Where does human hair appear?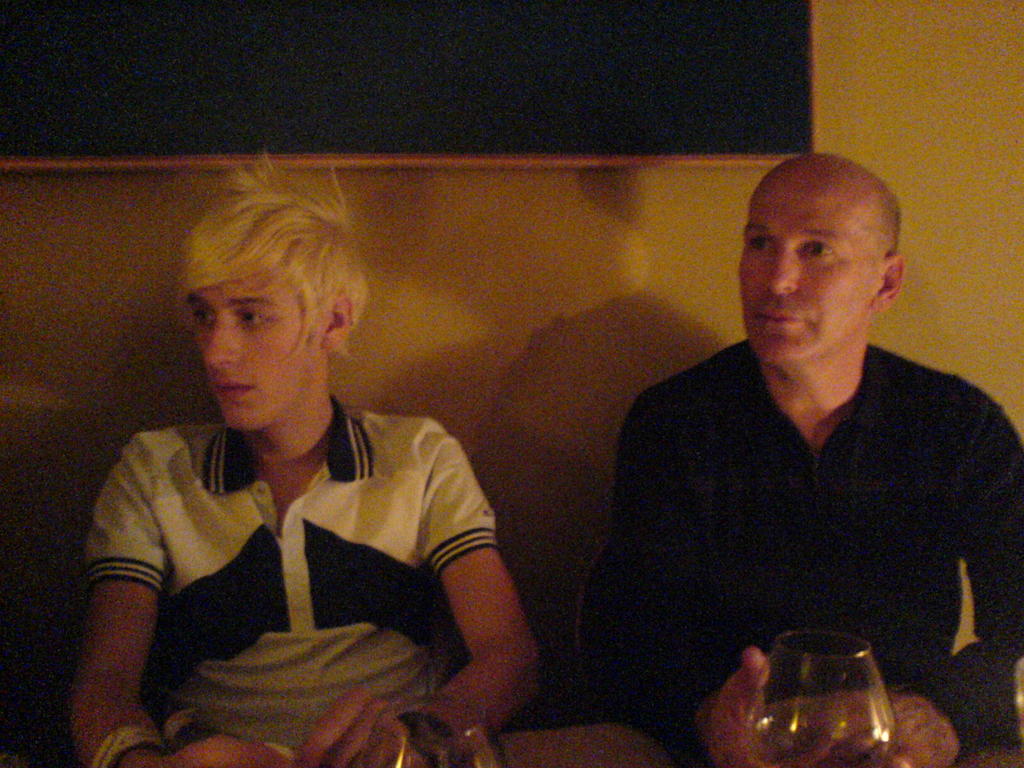
Appears at x1=879, y1=192, x2=906, y2=257.
